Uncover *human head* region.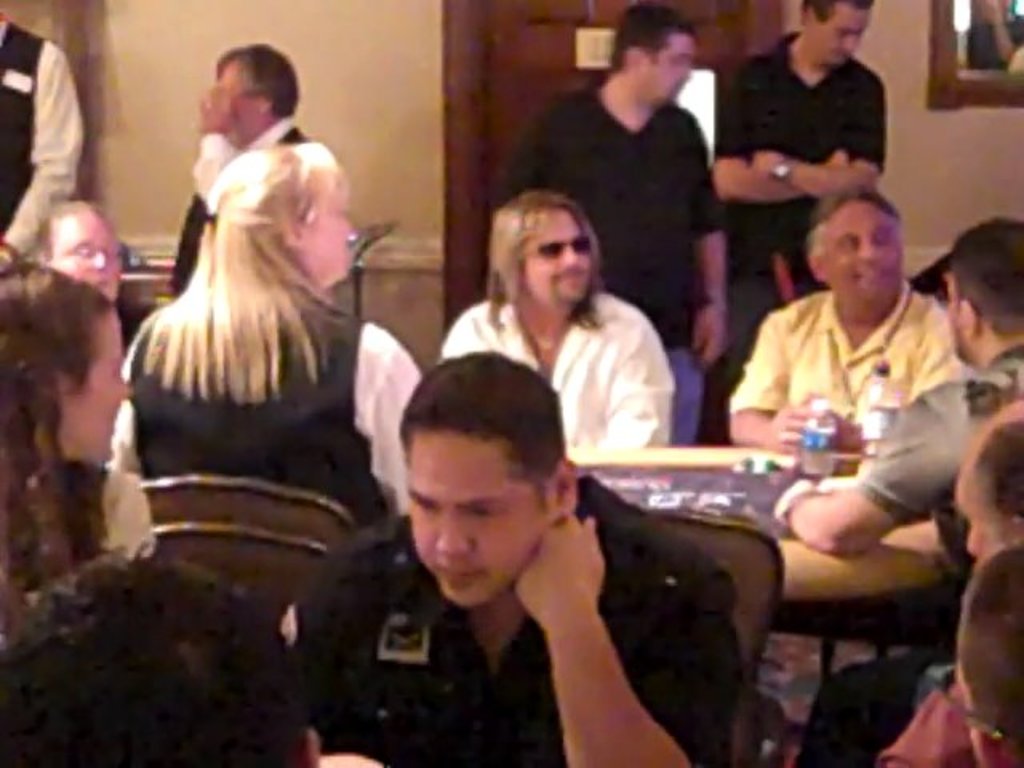
Uncovered: x1=614, y1=3, x2=701, y2=109.
